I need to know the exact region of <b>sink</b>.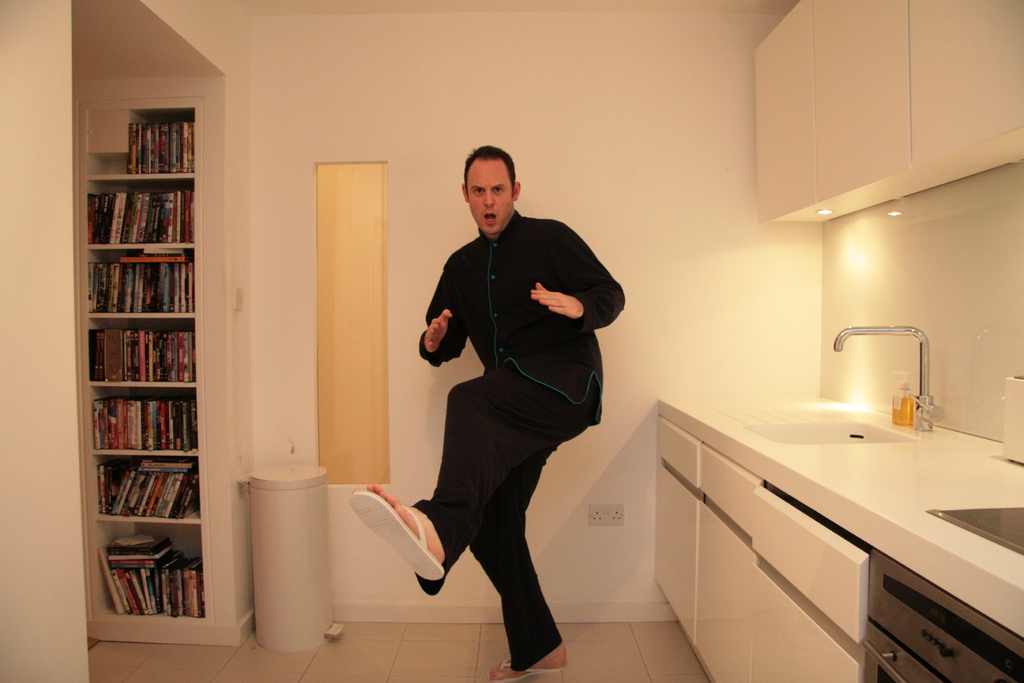
Region: 745/326/948/448.
